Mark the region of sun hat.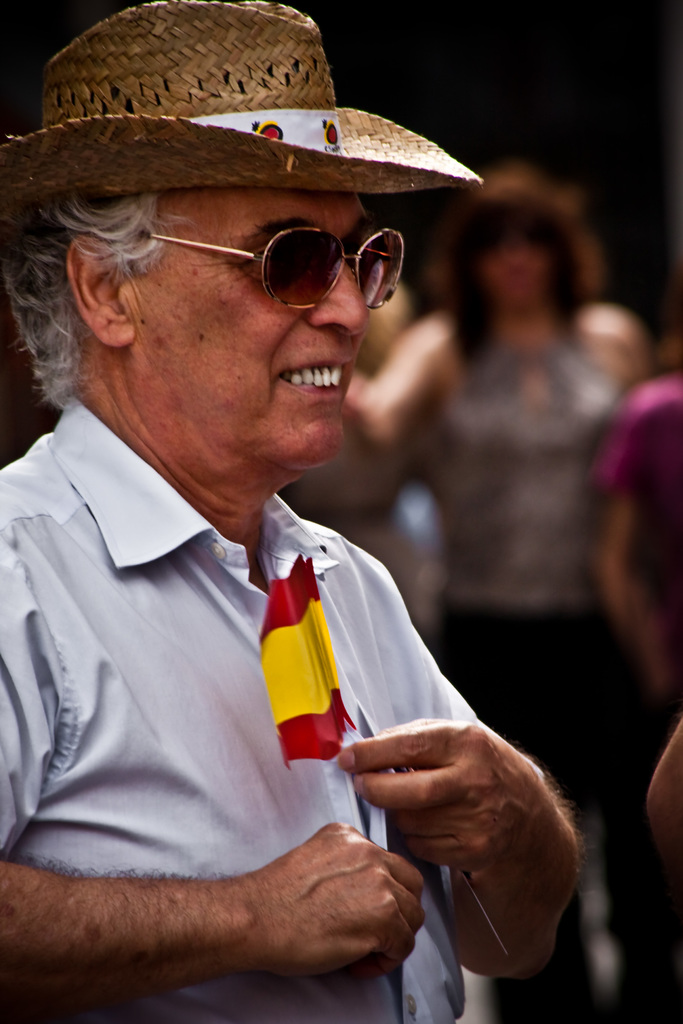
Region: (1,0,482,195).
